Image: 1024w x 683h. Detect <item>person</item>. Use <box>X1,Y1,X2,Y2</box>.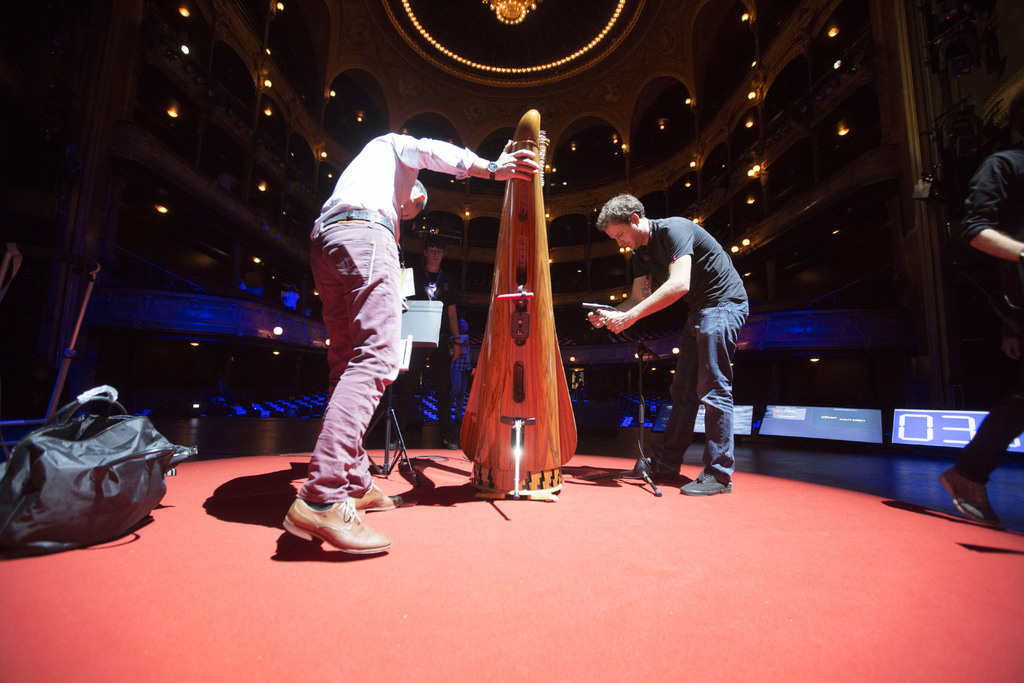
<box>621,192,754,516</box>.
